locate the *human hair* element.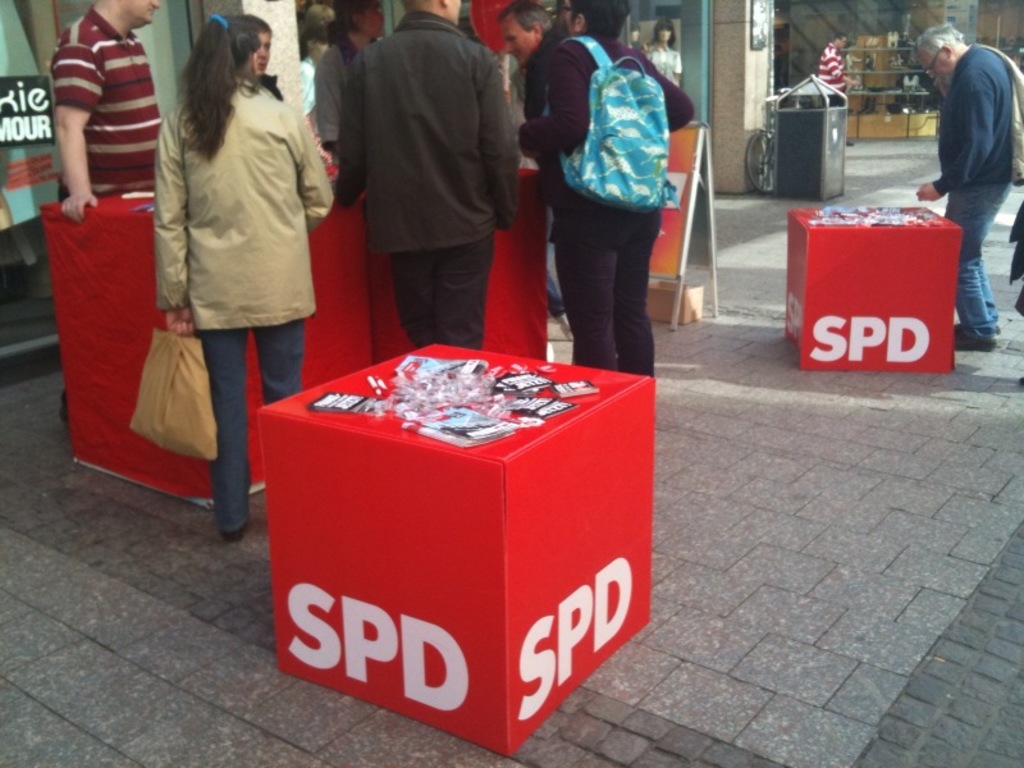
Element bbox: l=169, t=15, r=260, b=152.
